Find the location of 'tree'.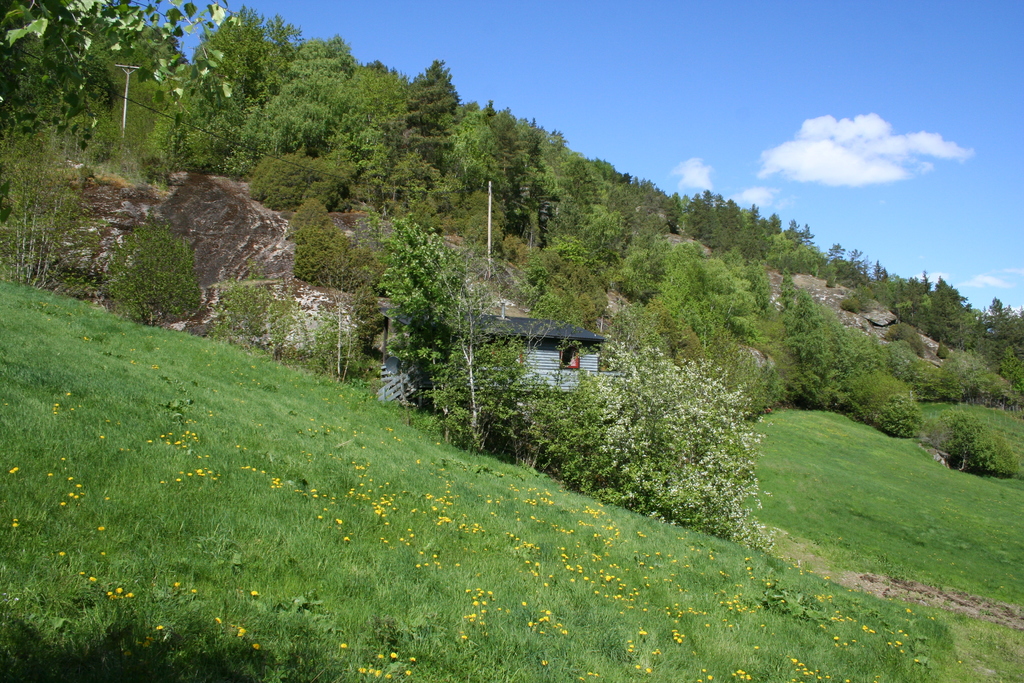
Location: (485, 323, 600, 488).
